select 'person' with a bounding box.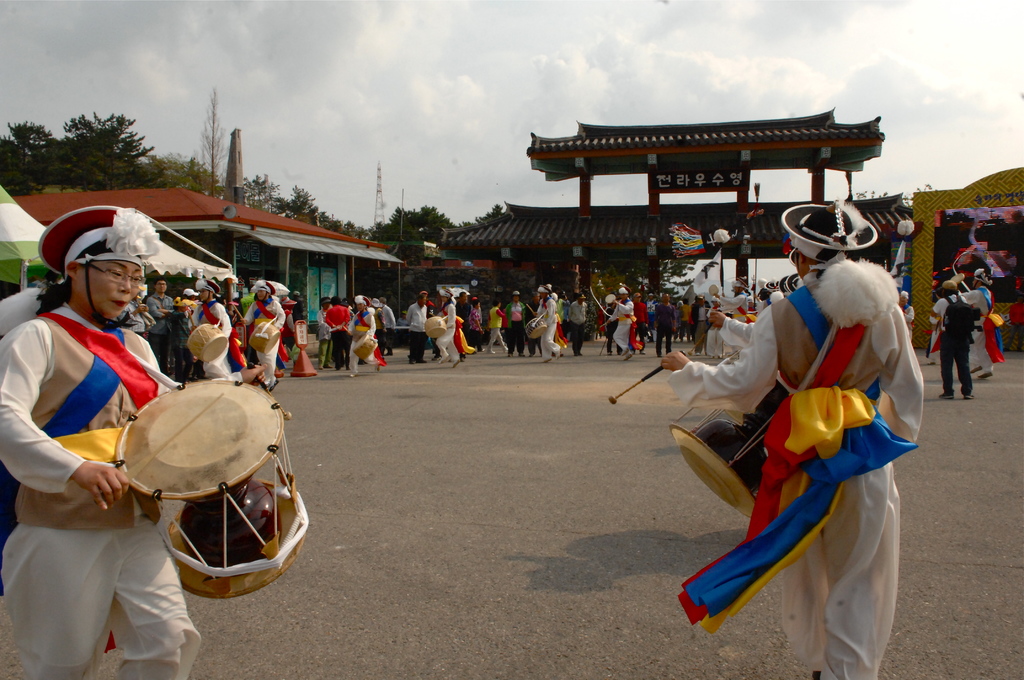
bbox=[239, 279, 286, 391].
